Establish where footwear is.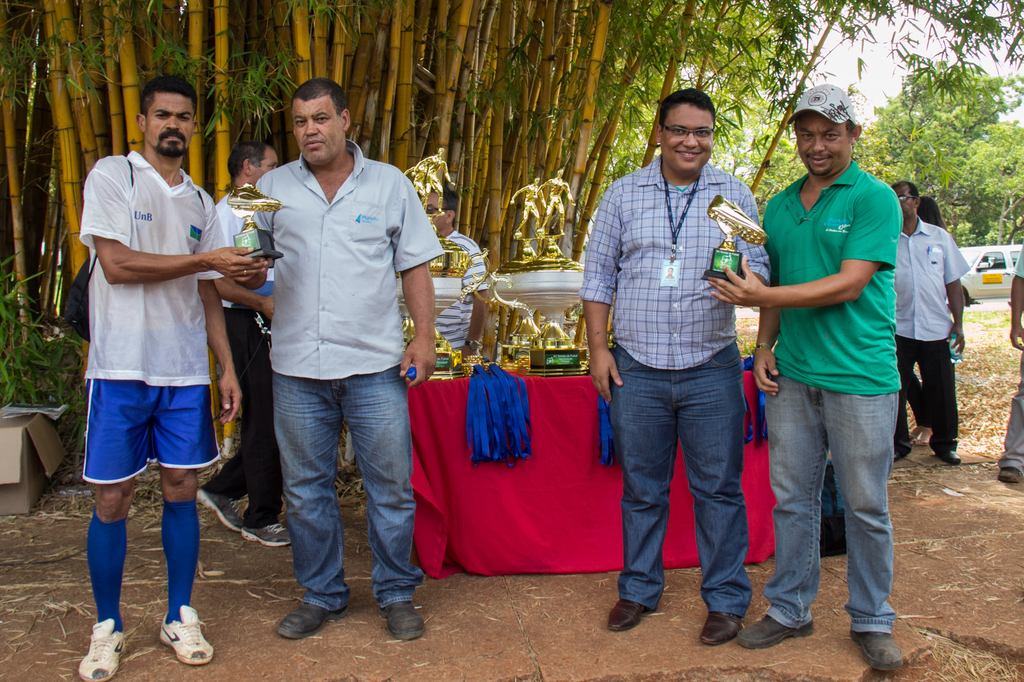
Established at 851:633:908:674.
